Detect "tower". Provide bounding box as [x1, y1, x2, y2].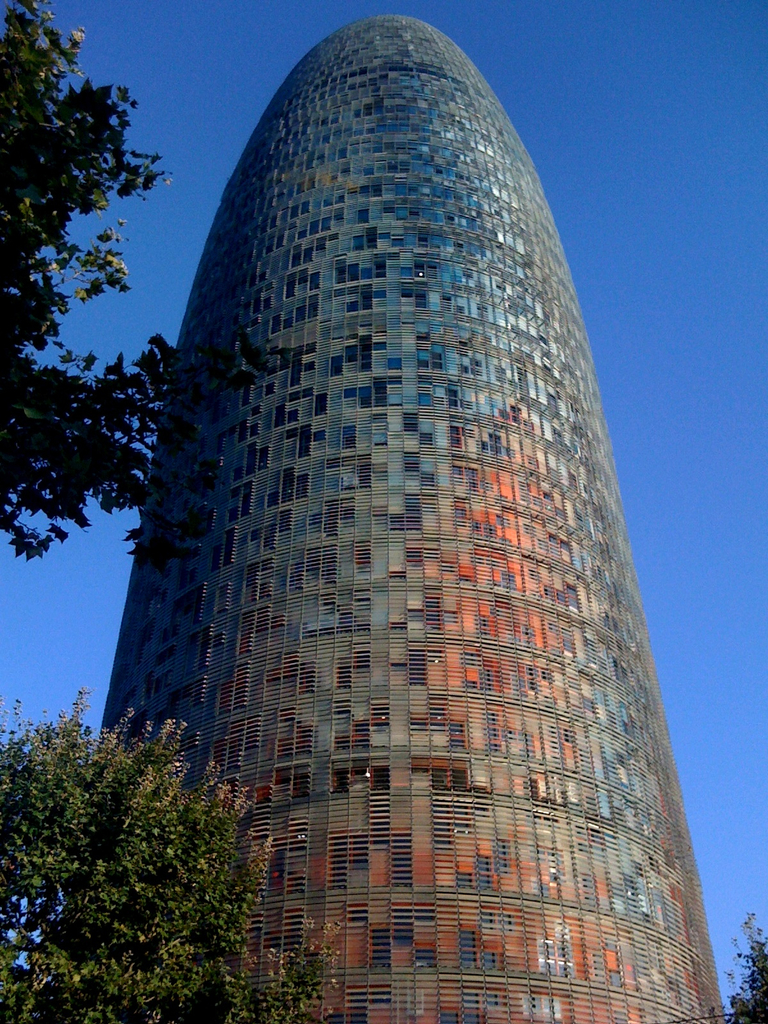
[51, 8, 725, 1016].
